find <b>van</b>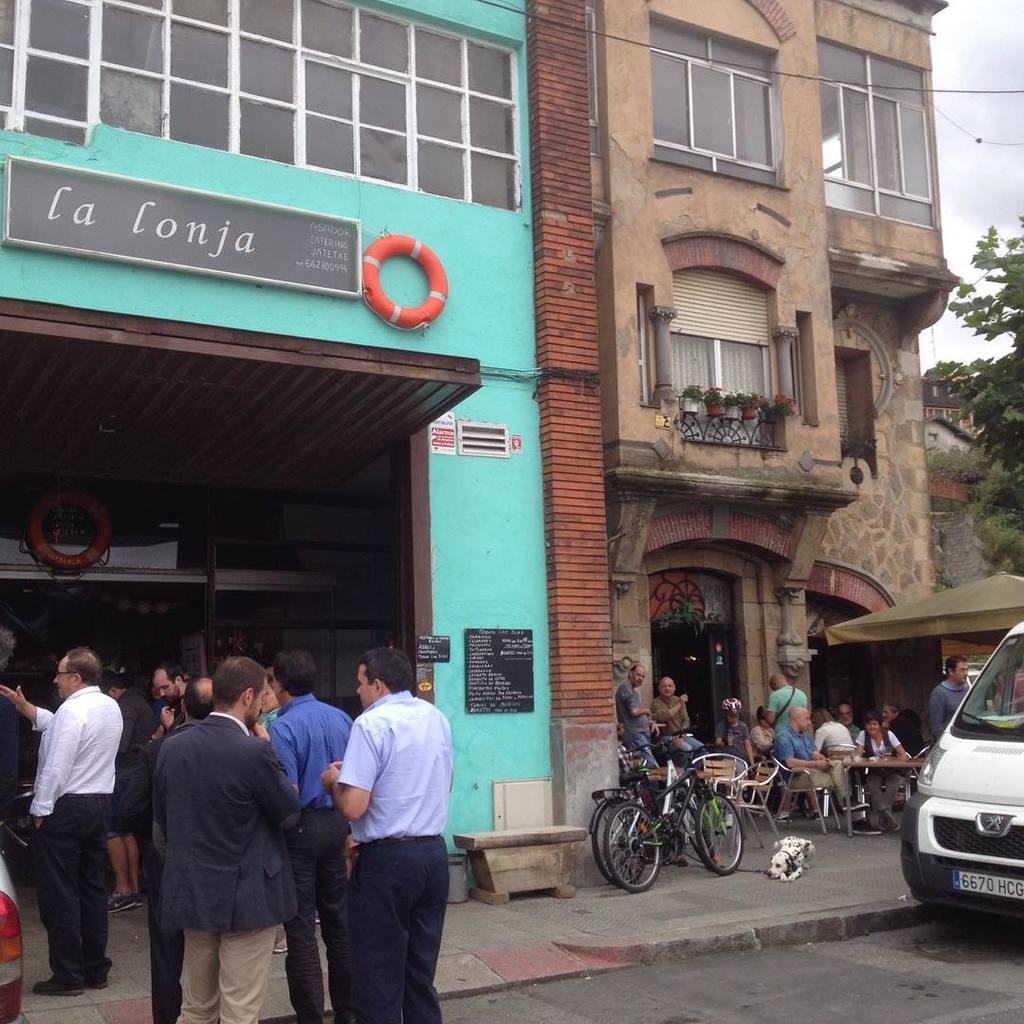
box=[899, 616, 1023, 929]
